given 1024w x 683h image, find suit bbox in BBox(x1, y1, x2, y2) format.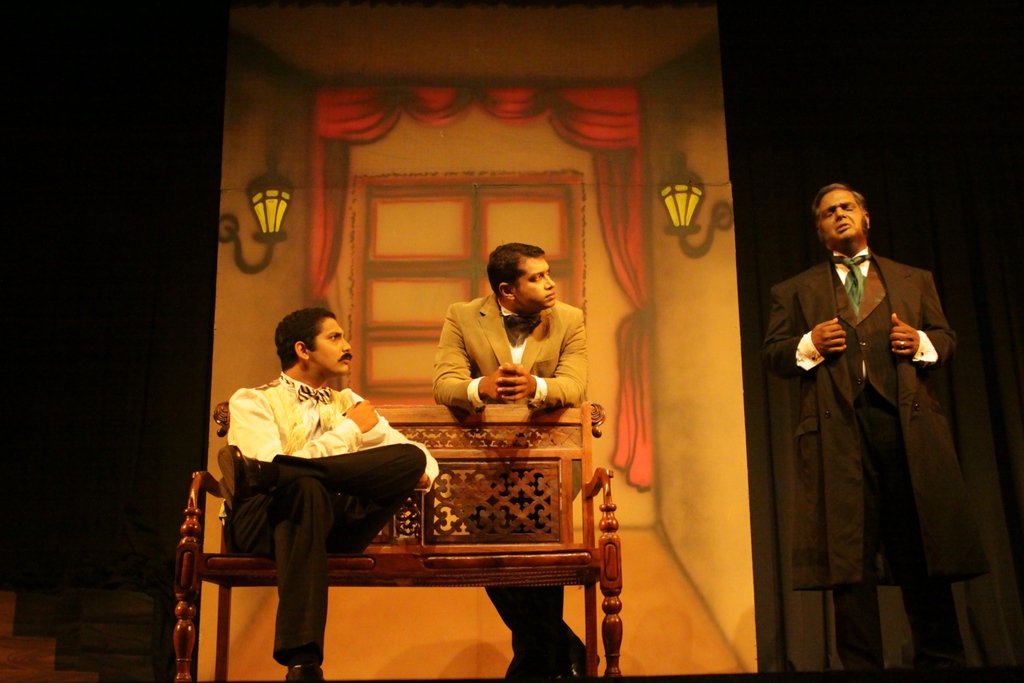
BBox(787, 181, 981, 663).
